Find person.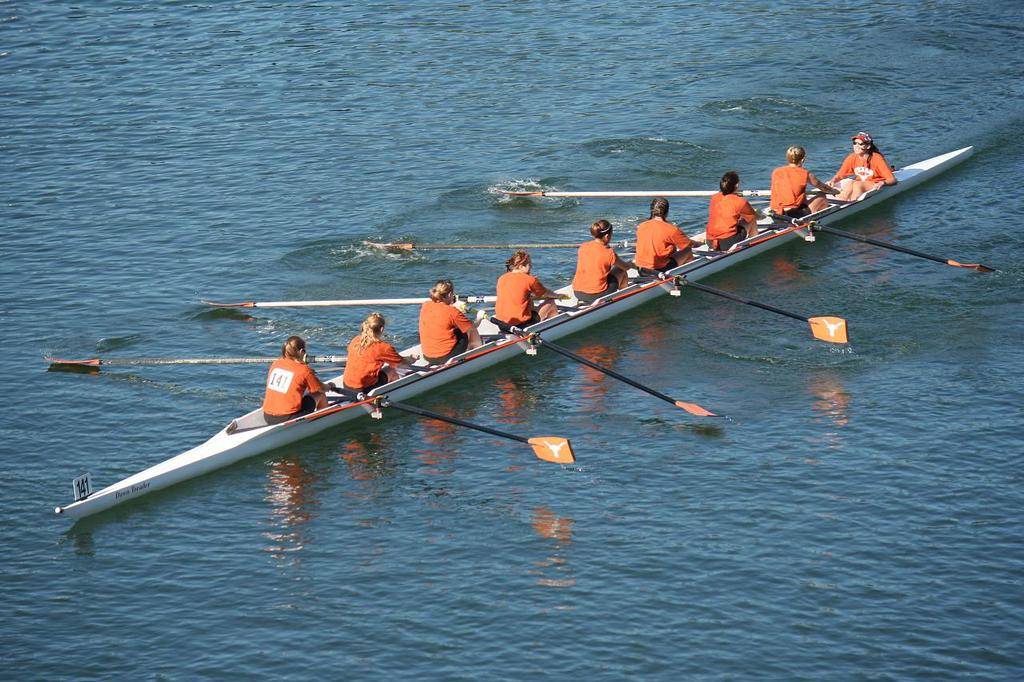
<box>271,333,330,424</box>.
